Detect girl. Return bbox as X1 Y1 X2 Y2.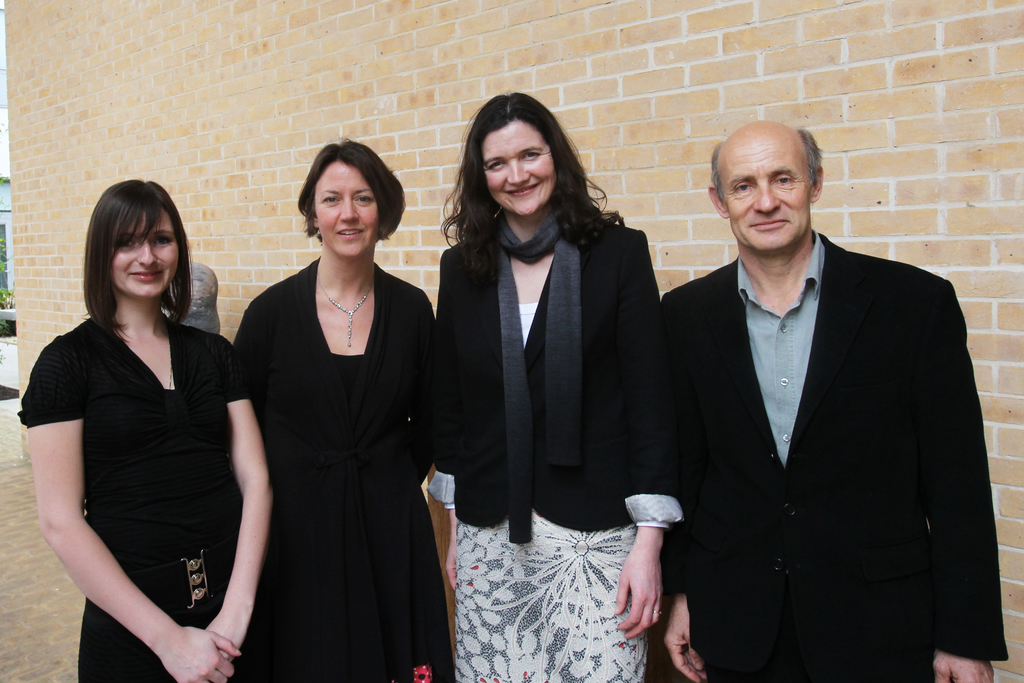
428 88 684 682.
